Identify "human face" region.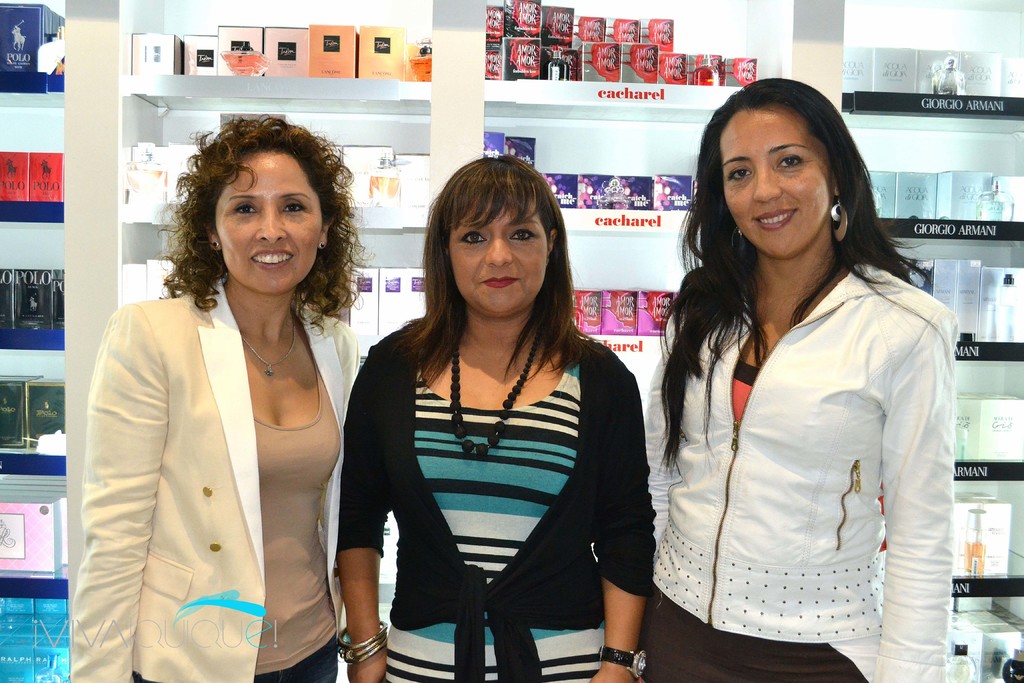
Region: Rect(725, 108, 834, 251).
